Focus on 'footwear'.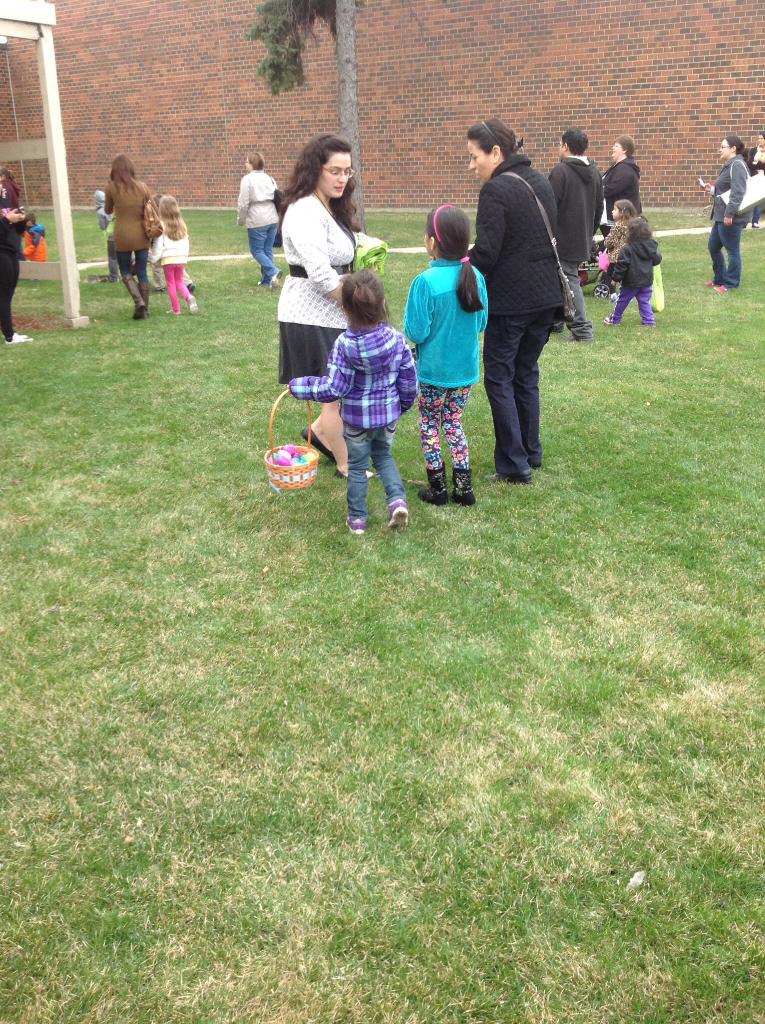
Focused at region(388, 499, 408, 531).
